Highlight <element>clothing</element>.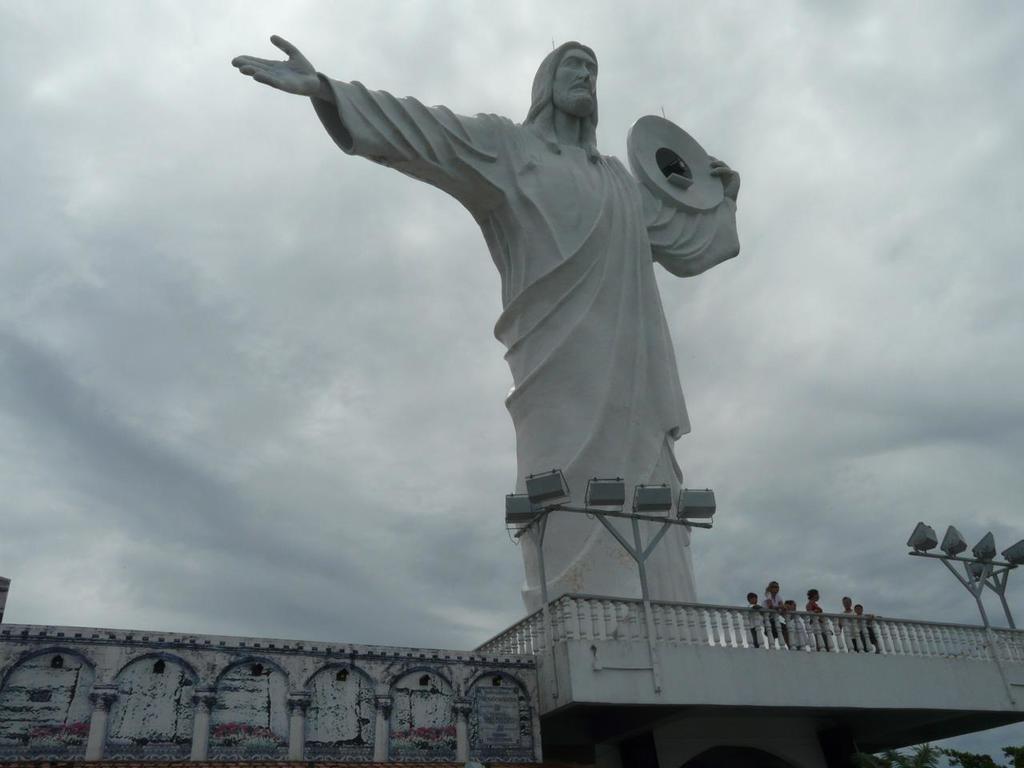
Highlighted region: pyautogui.locateOnScreen(761, 592, 785, 644).
